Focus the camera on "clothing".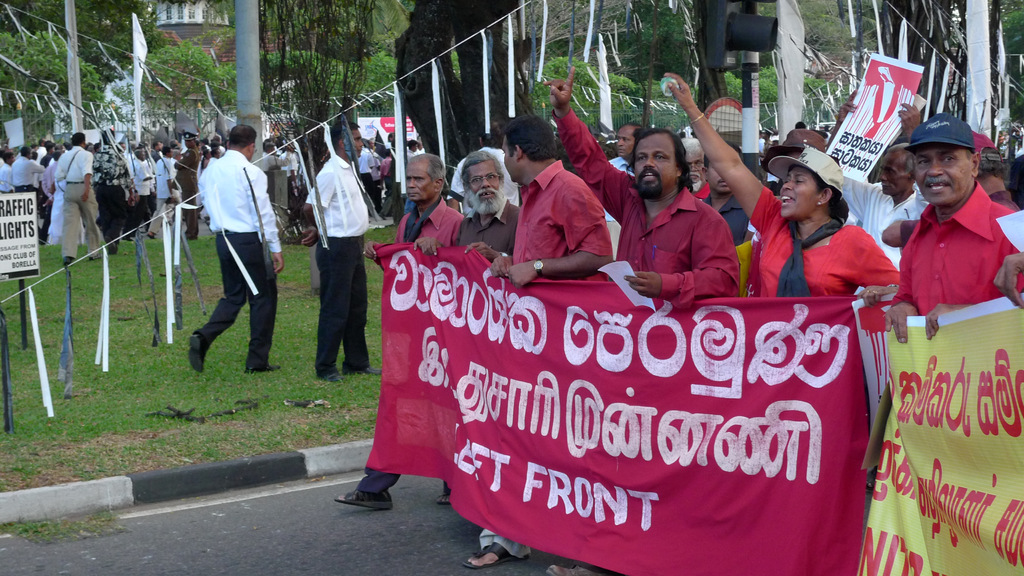
Focus region: [x1=199, y1=152, x2=290, y2=372].
